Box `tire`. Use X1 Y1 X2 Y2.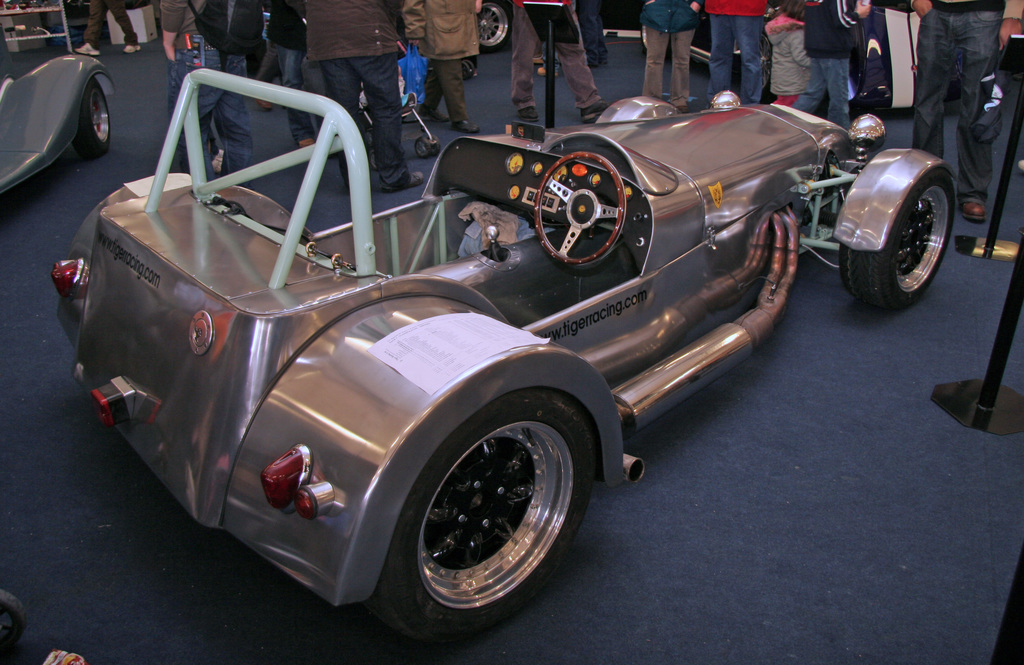
364 387 595 650.
